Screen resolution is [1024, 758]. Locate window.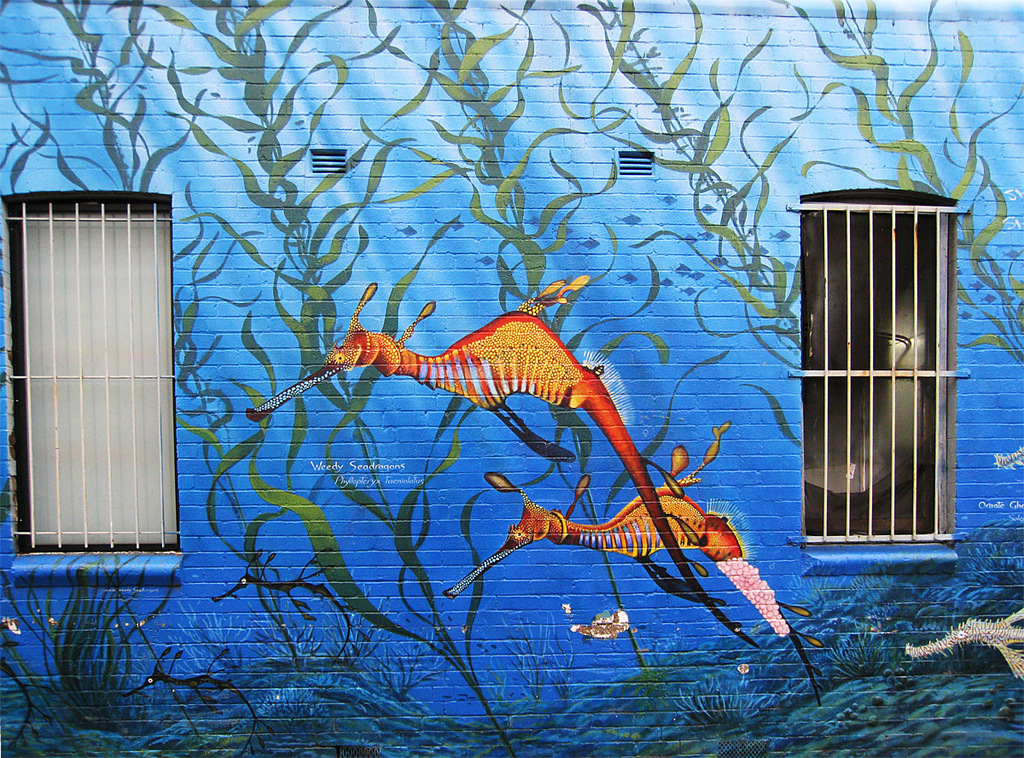
(x1=306, y1=143, x2=354, y2=178).
